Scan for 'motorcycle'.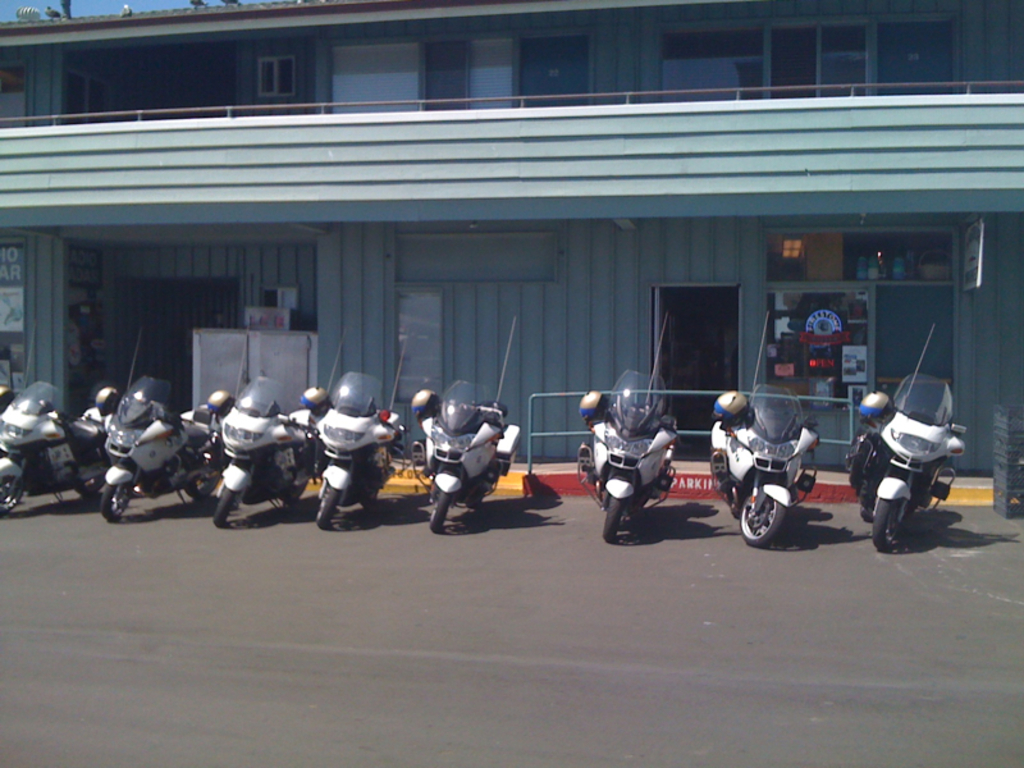
Scan result: (580, 367, 675, 539).
